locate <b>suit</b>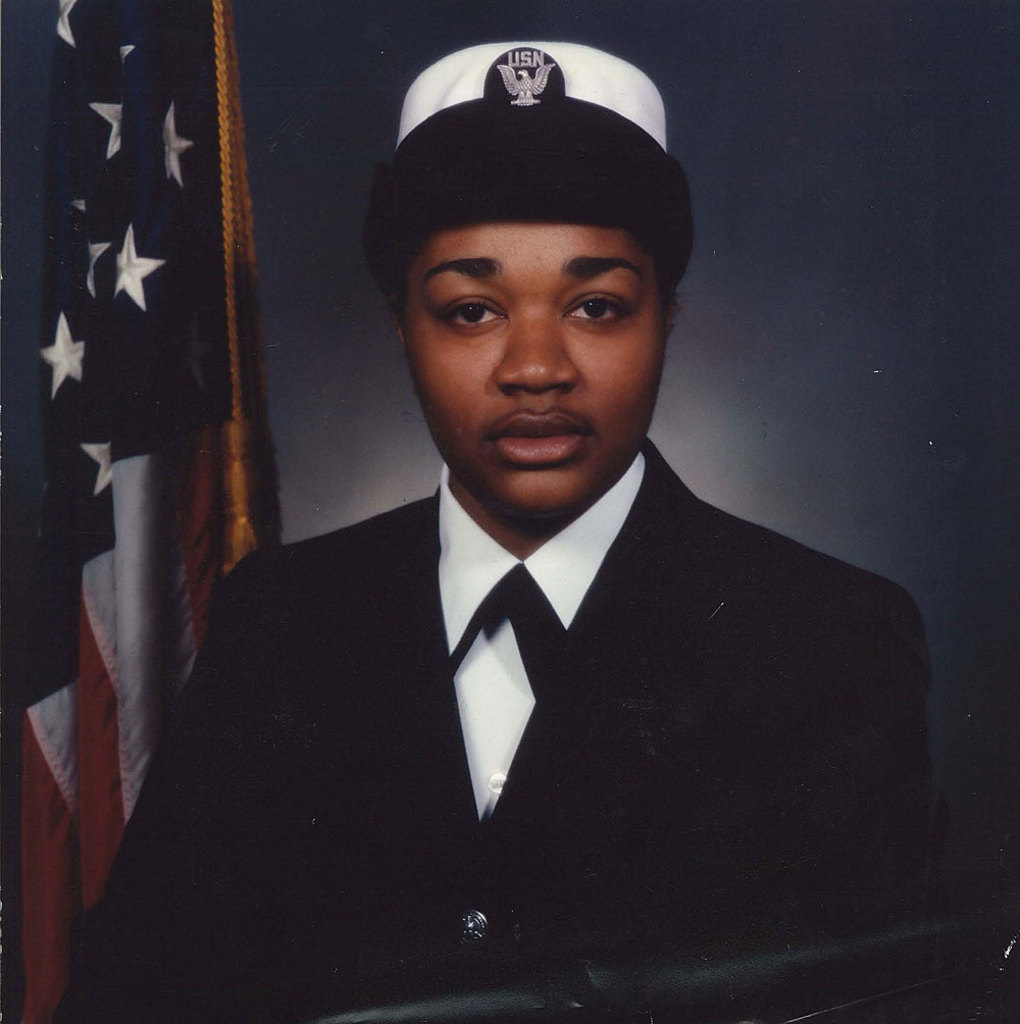
box(103, 374, 934, 979)
